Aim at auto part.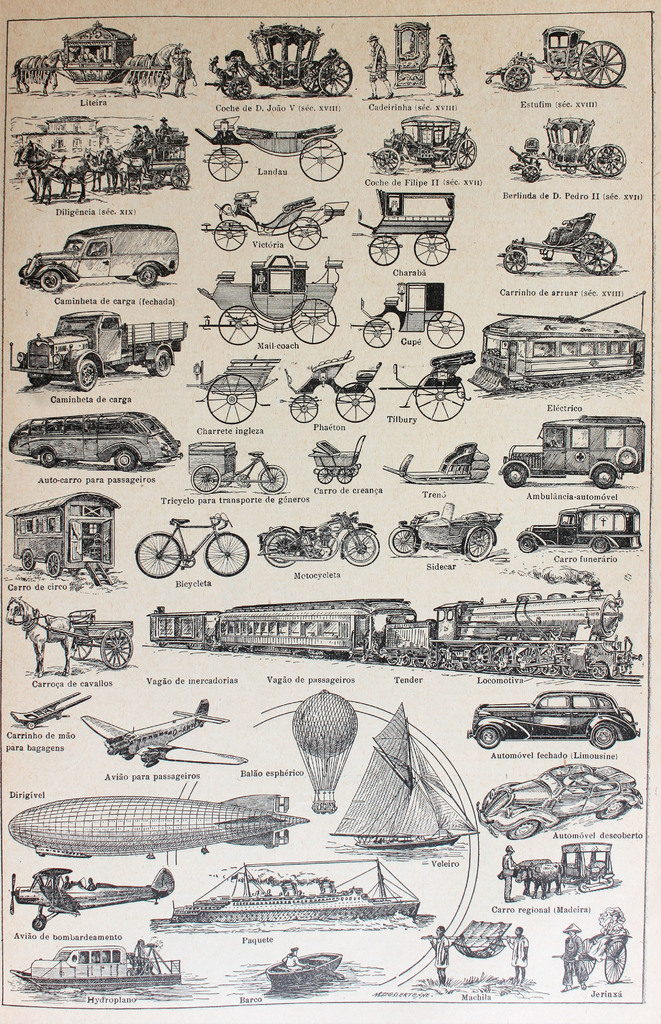
Aimed at x1=416, y1=371, x2=465, y2=421.
